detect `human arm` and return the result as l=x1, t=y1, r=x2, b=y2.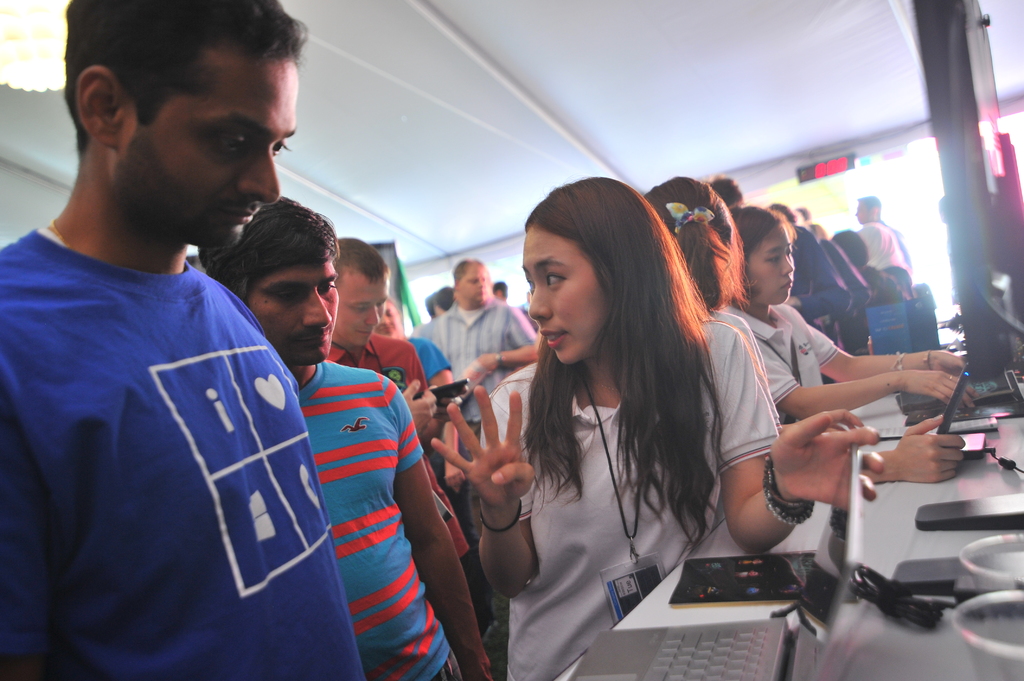
l=861, t=227, r=898, b=278.
